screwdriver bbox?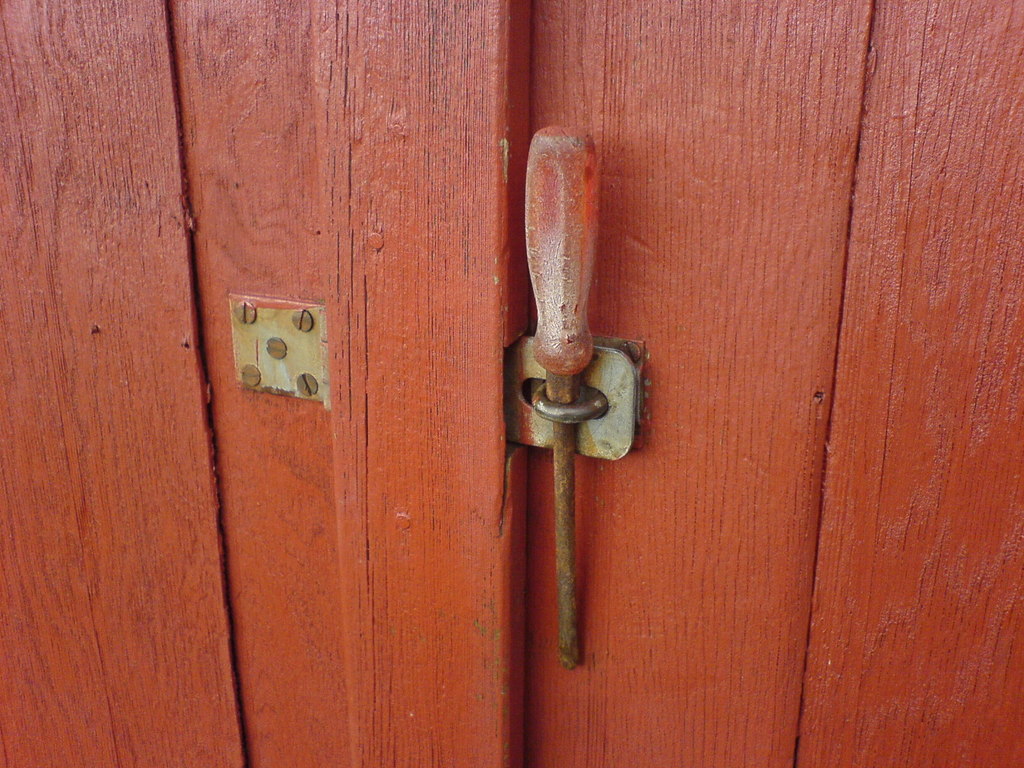
[x1=524, y1=122, x2=599, y2=669]
